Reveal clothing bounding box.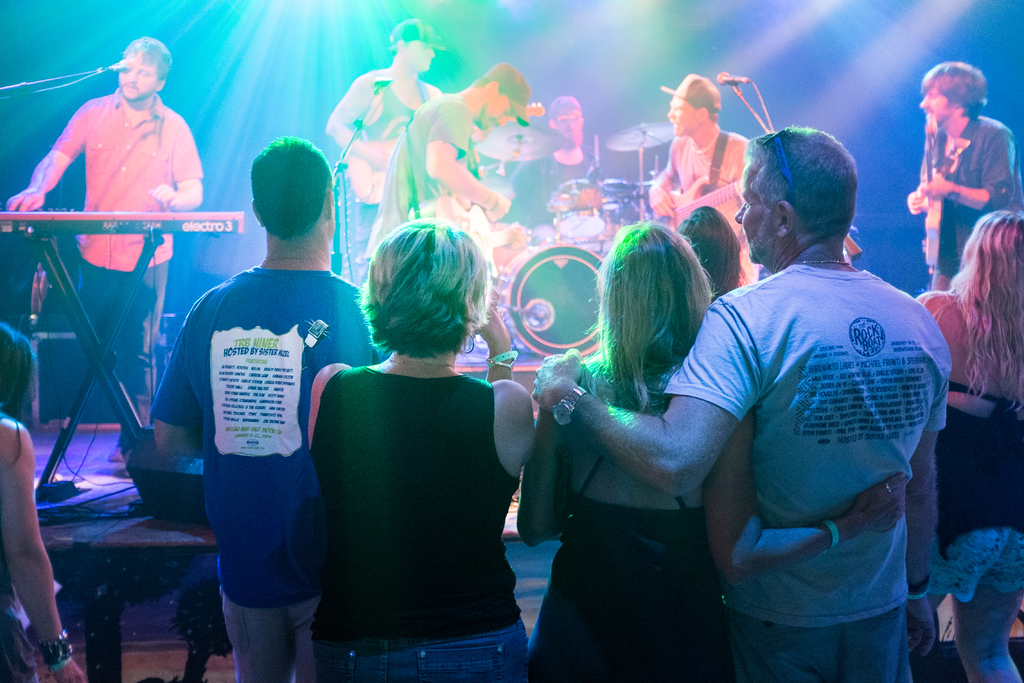
Revealed: 360 70 456 261.
